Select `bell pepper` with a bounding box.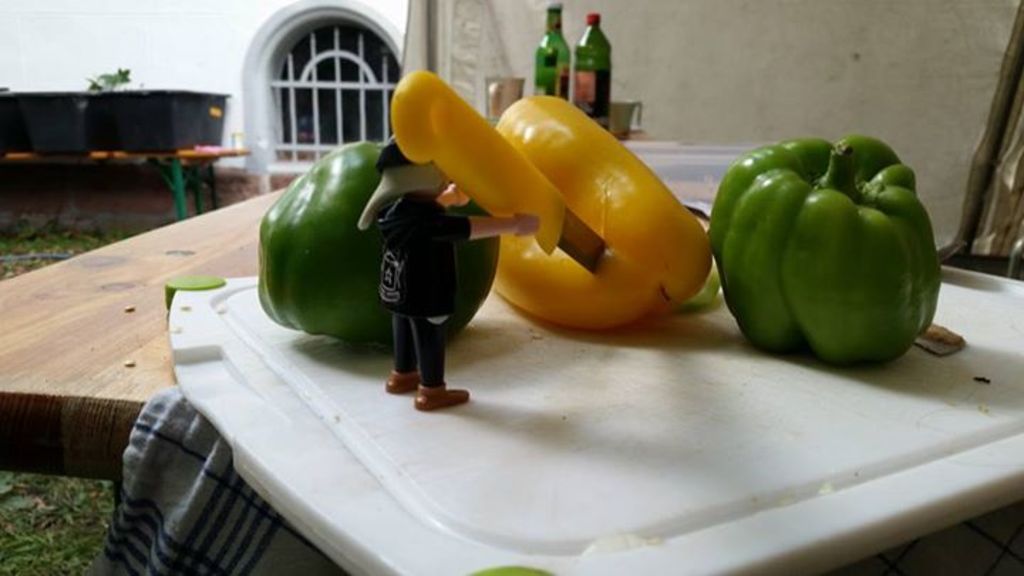
260/139/502/344.
